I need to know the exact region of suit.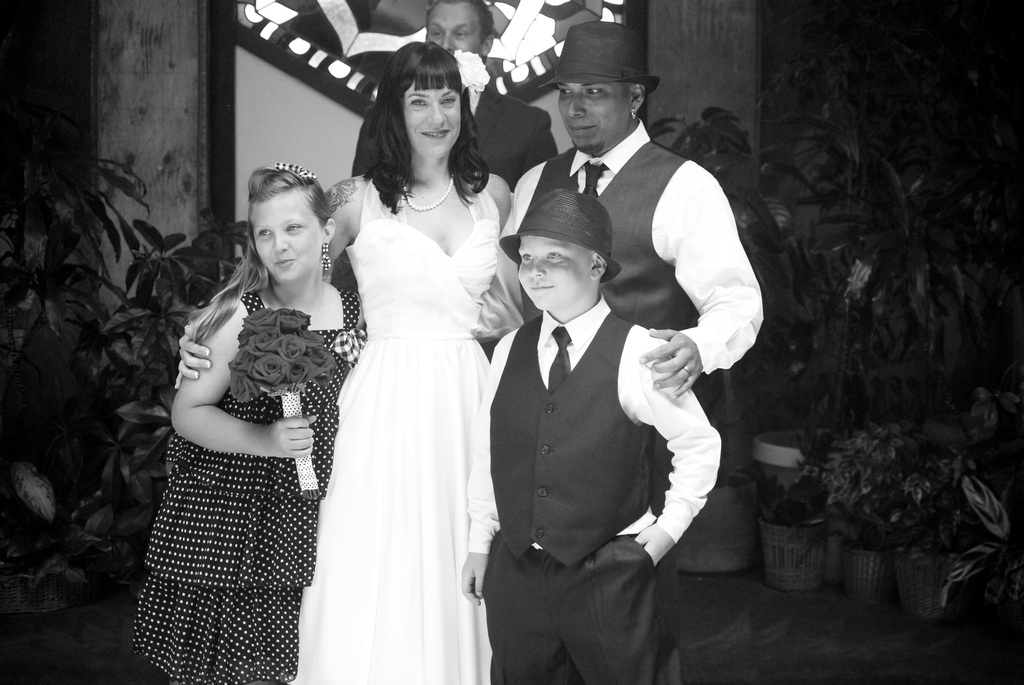
Region: <box>351,83,561,185</box>.
